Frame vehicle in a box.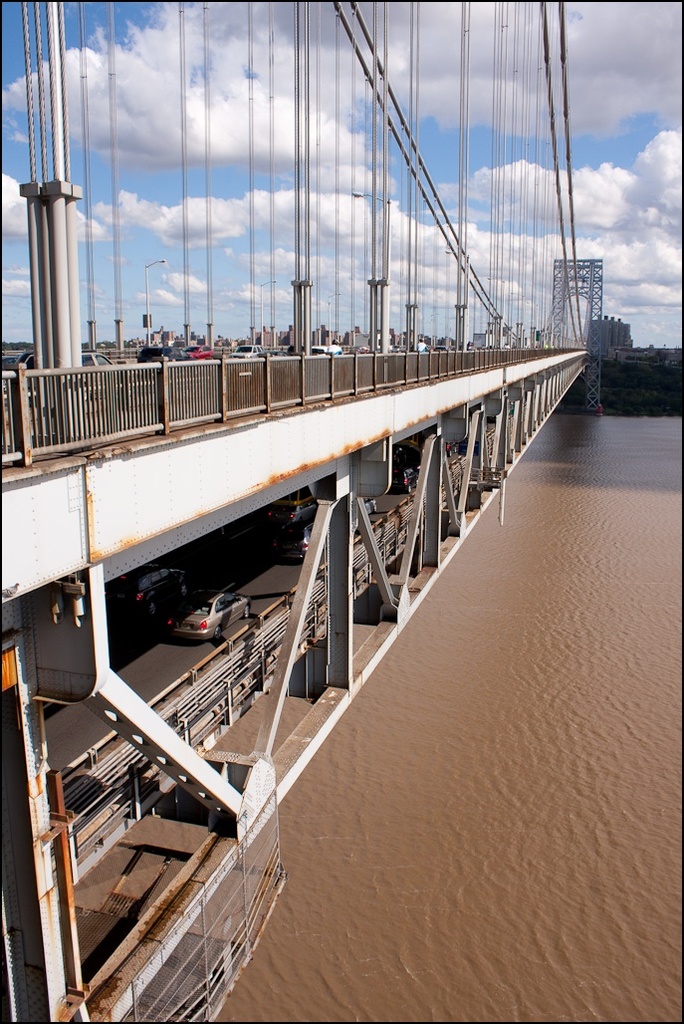
[229,341,264,359].
